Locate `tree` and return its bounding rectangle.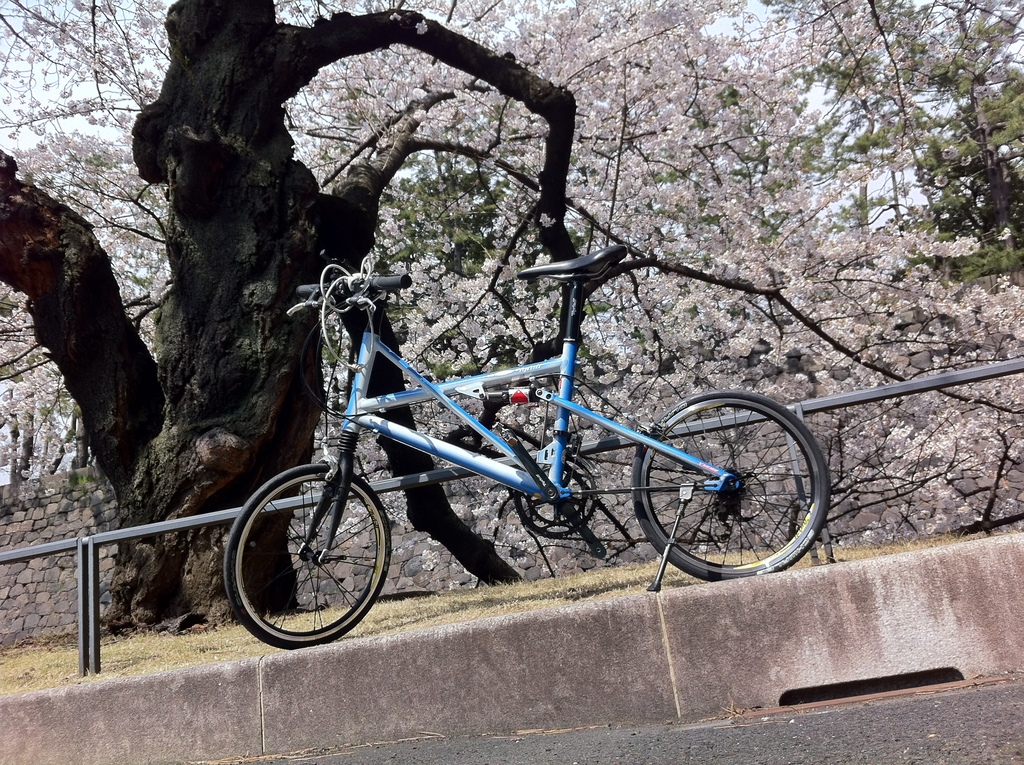
x1=0 y1=383 x2=93 y2=500.
